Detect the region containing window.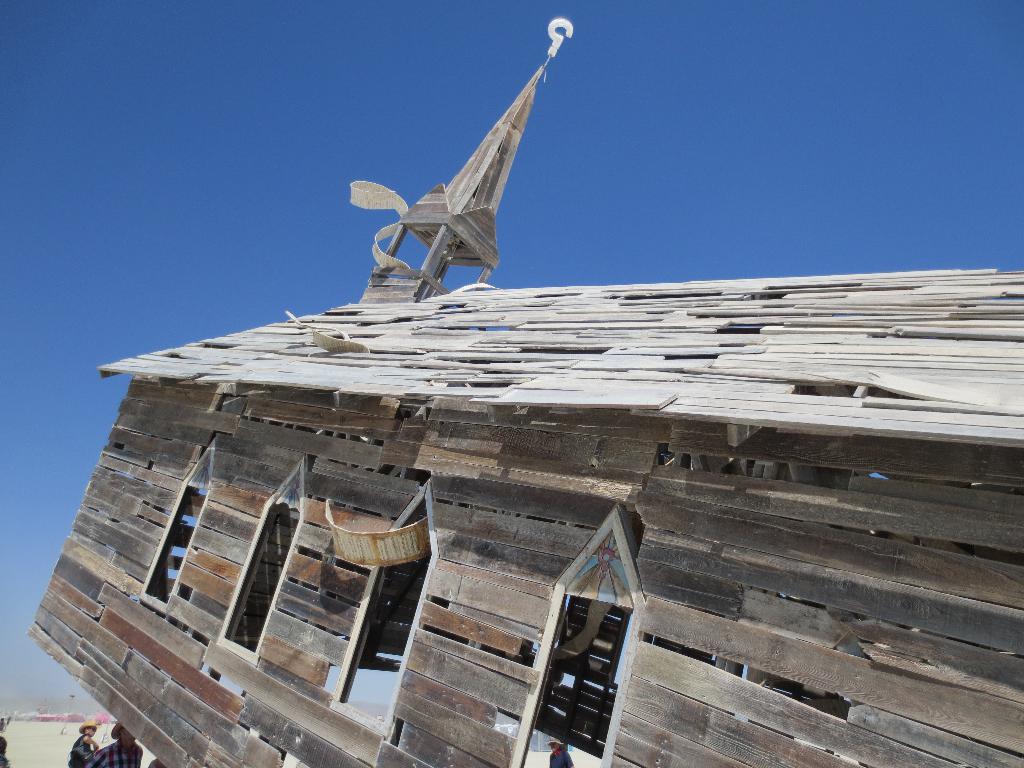
x1=332 y1=472 x2=430 y2=730.
